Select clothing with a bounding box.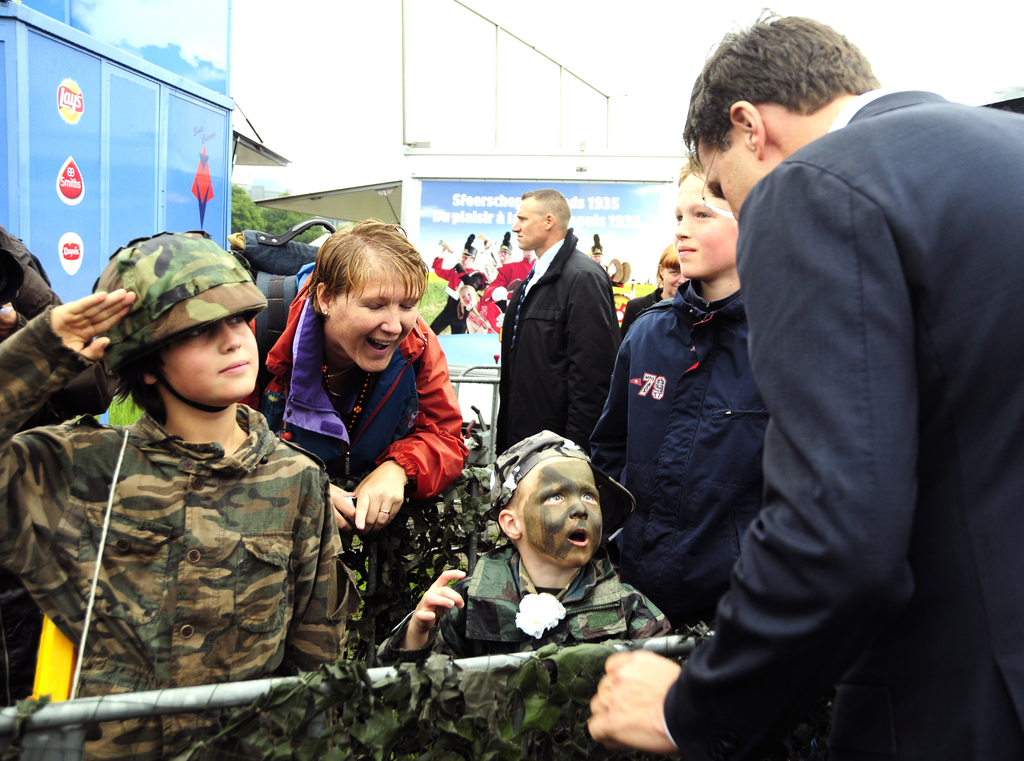
x1=3 y1=225 x2=119 y2=723.
